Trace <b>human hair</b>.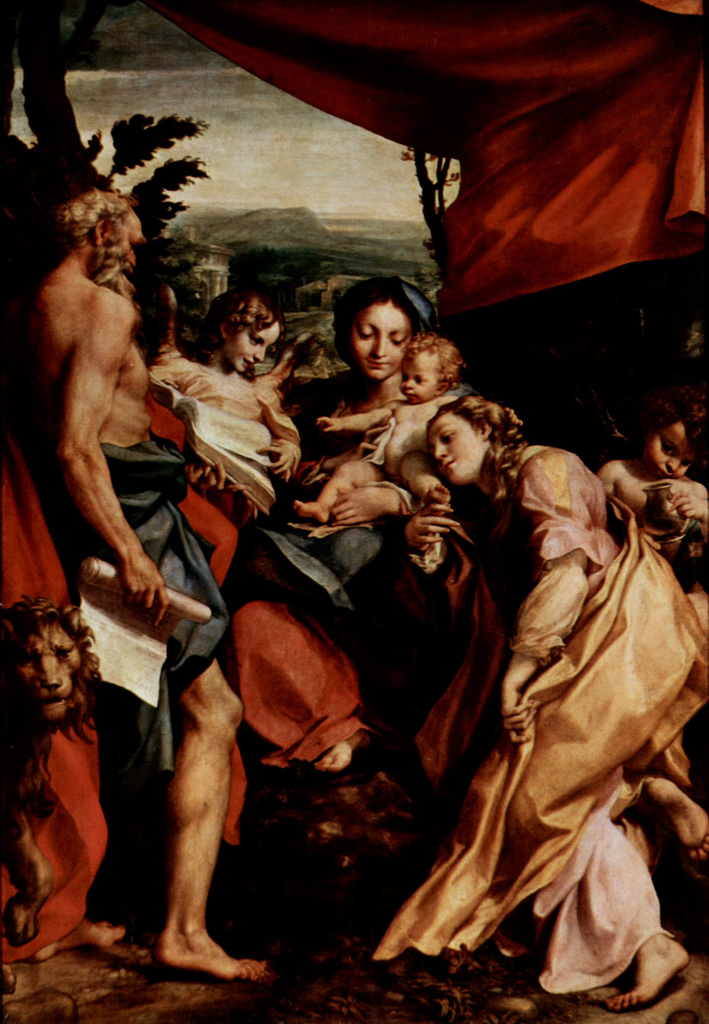
Traced to (left=399, top=333, right=466, bottom=393).
